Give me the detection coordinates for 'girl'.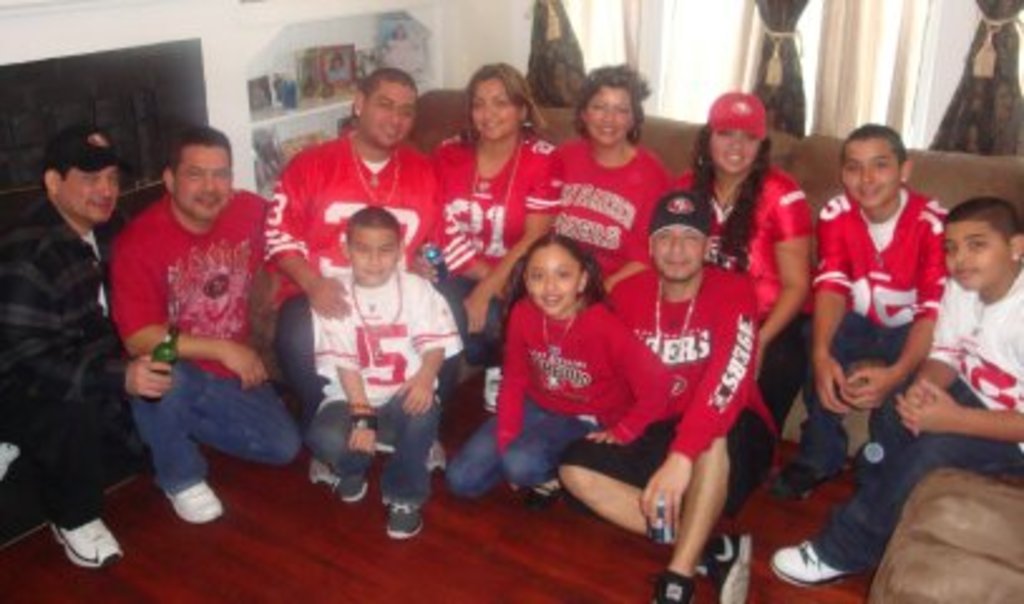
pyautogui.locateOnScreen(498, 234, 677, 518).
